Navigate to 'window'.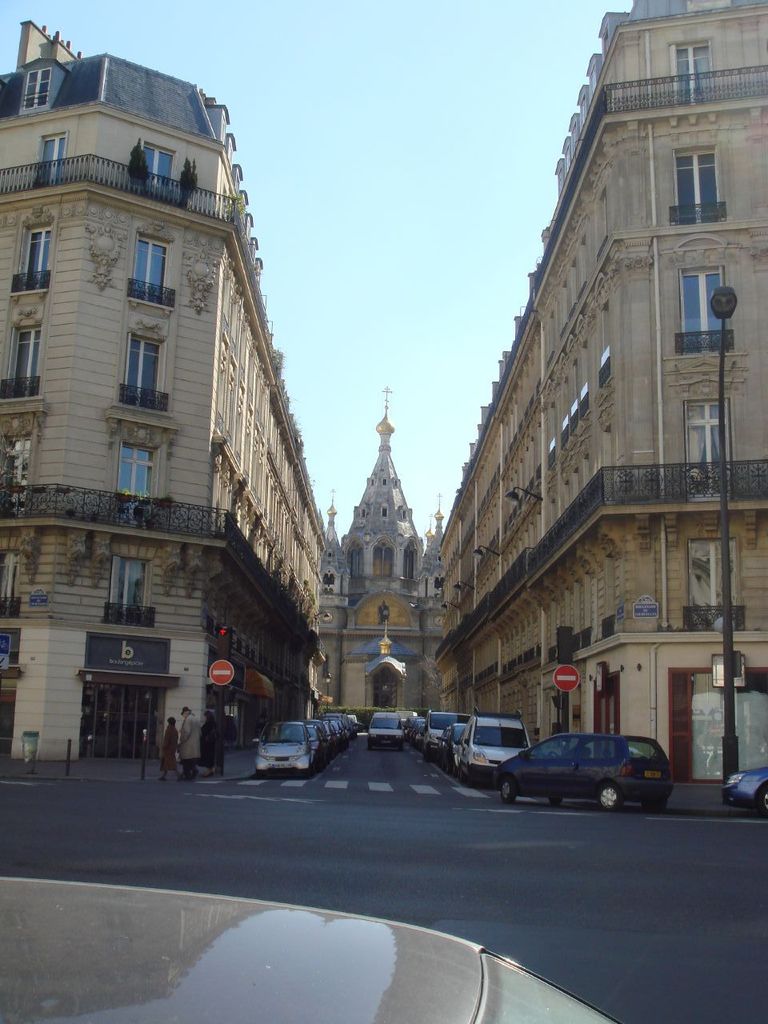
Navigation target: rect(120, 337, 162, 407).
